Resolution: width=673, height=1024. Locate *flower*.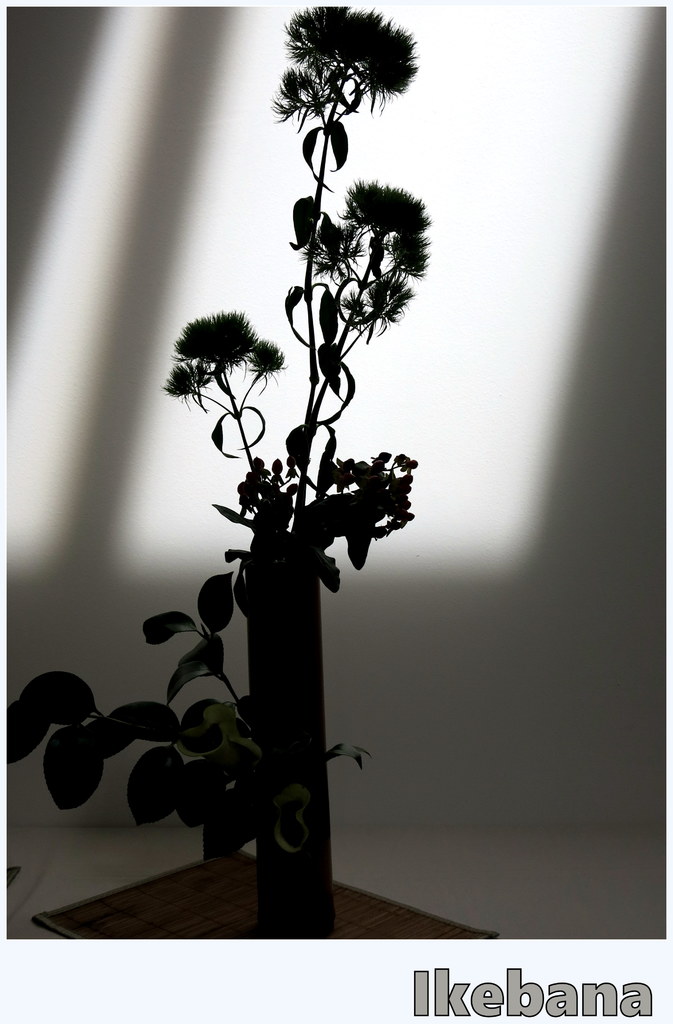
(364, 275, 409, 321).
